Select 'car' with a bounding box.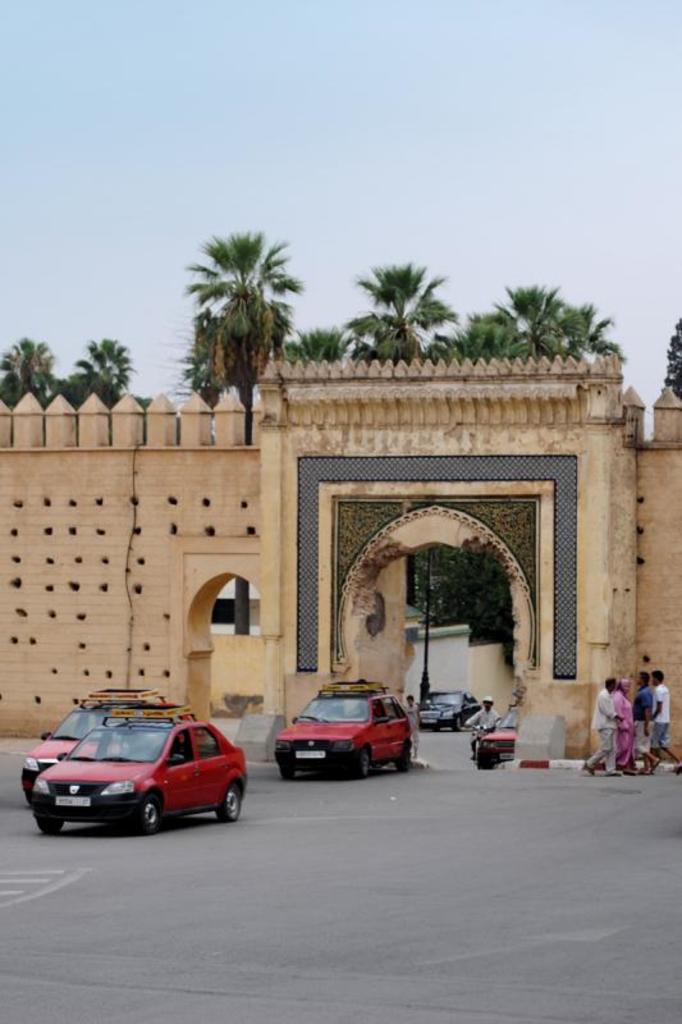
[477, 708, 518, 768].
